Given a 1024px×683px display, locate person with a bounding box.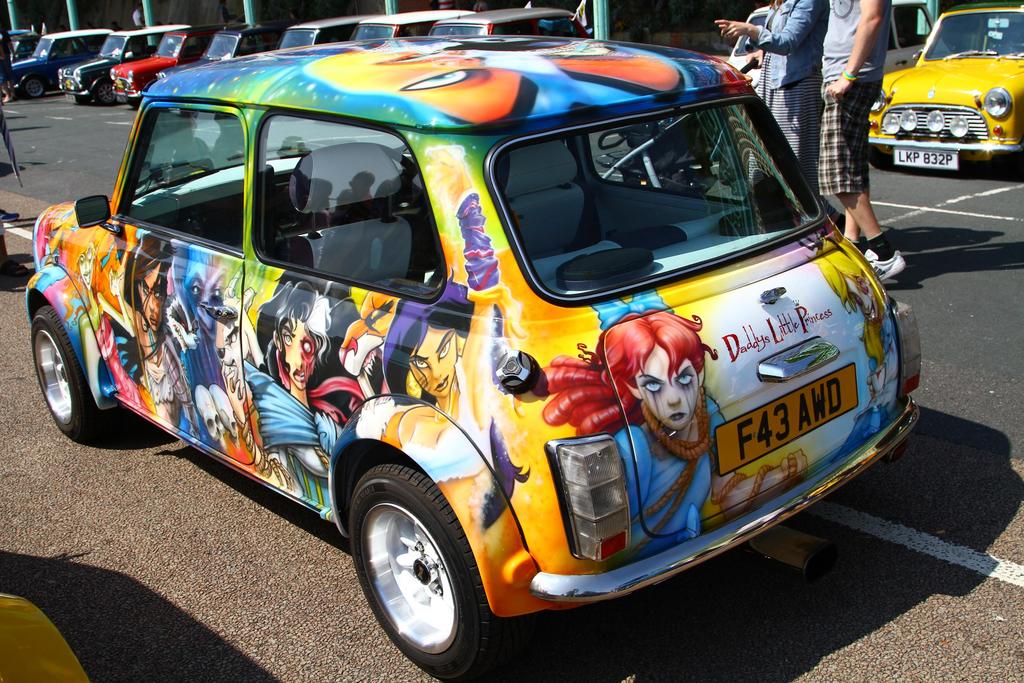
Located: [708, 0, 825, 182].
